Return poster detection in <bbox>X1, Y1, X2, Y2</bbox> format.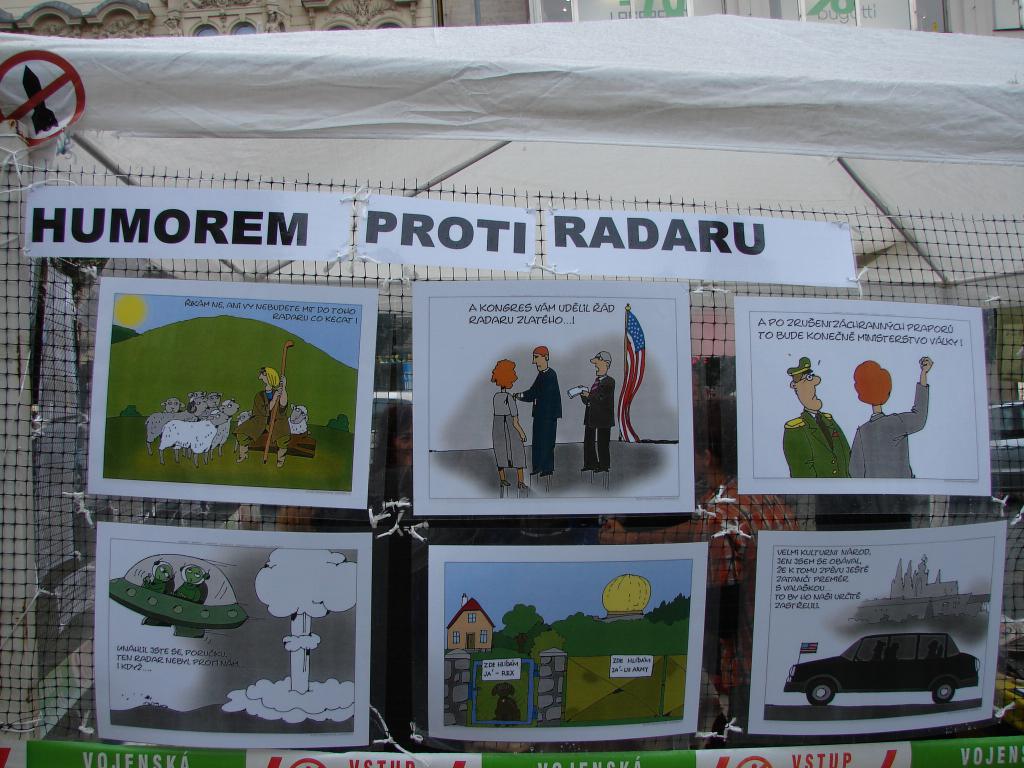
<bbox>20, 181, 863, 292</bbox>.
